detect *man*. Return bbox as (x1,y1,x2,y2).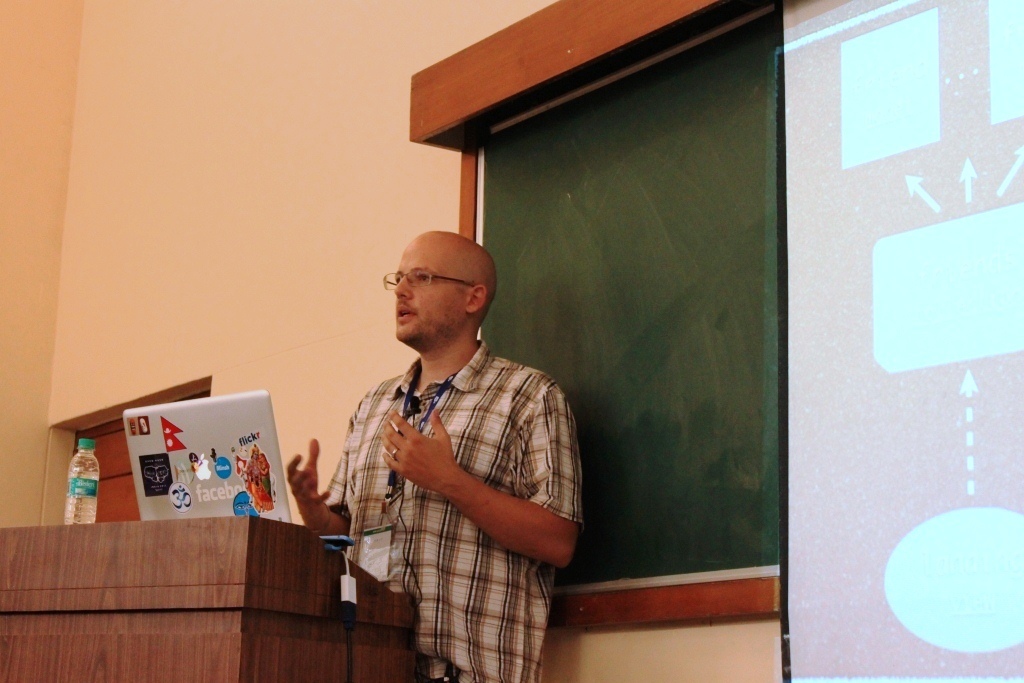
(308,211,589,668).
